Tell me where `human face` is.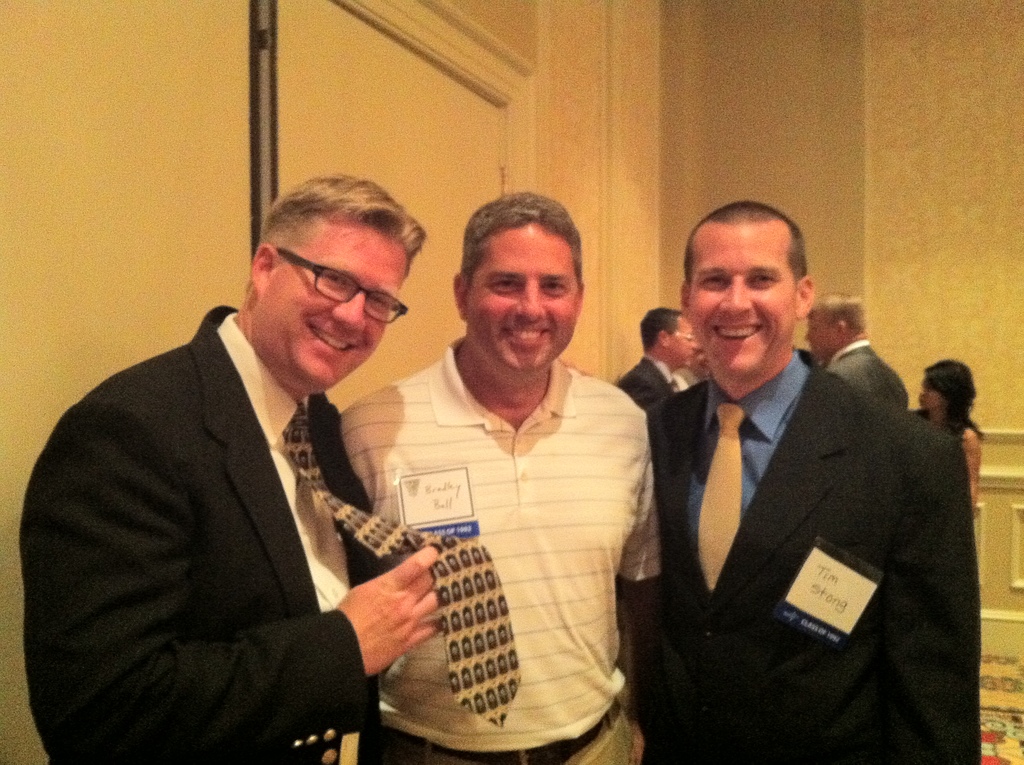
`human face` is at {"left": 260, "top": 215, "right": 418, "bottom": 394}.
